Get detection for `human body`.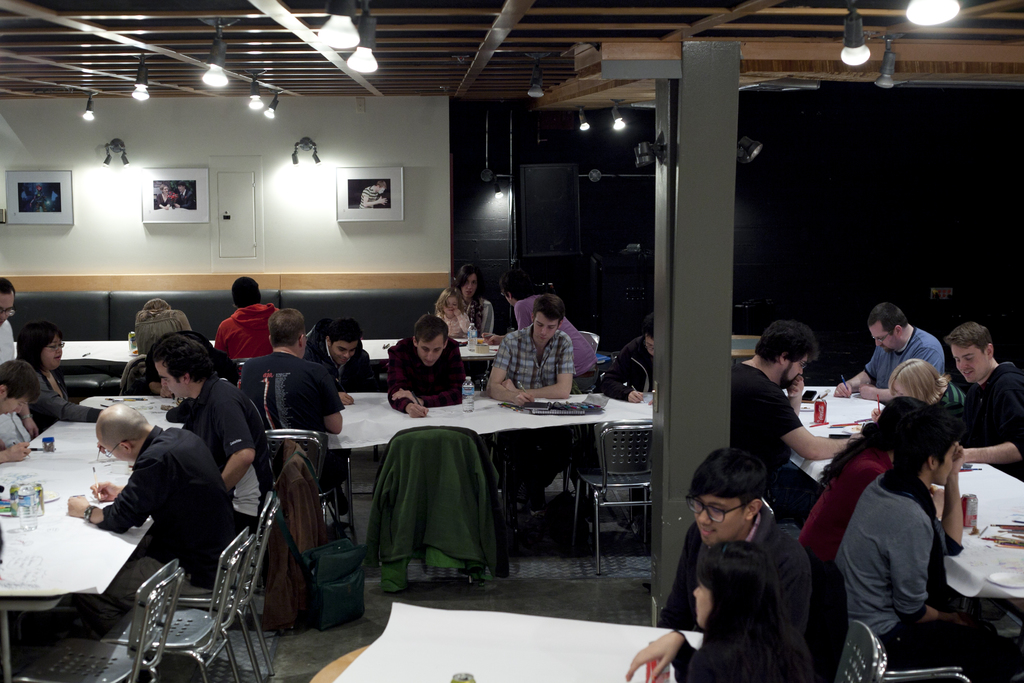
Detection: crop(488, 292, 597, 385).
